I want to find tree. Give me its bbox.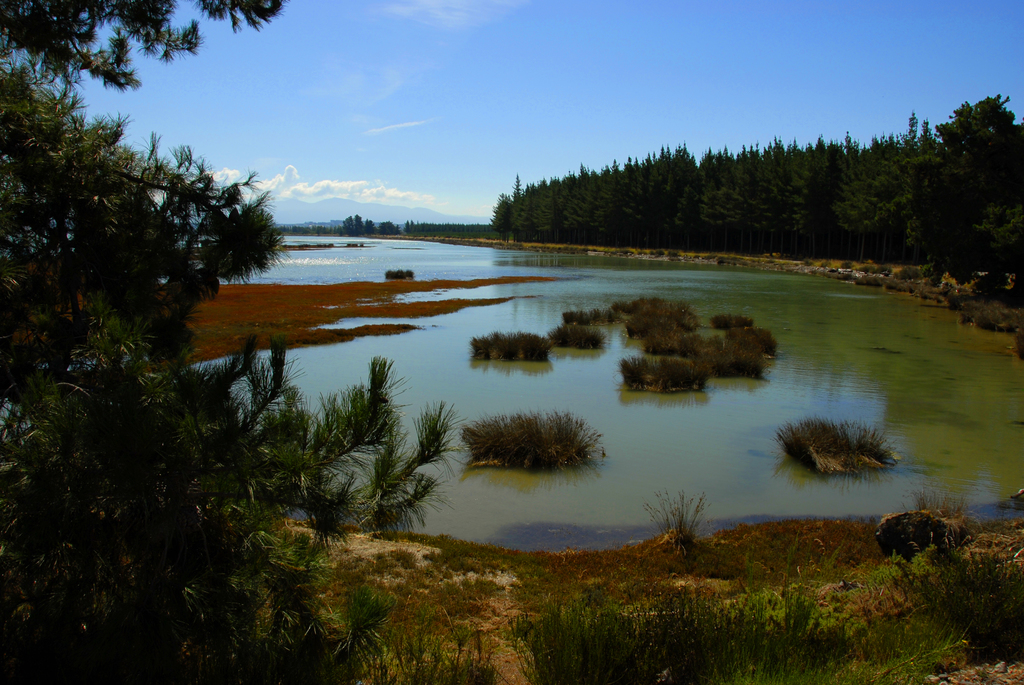
BBox(364, 217, 374, 237).
